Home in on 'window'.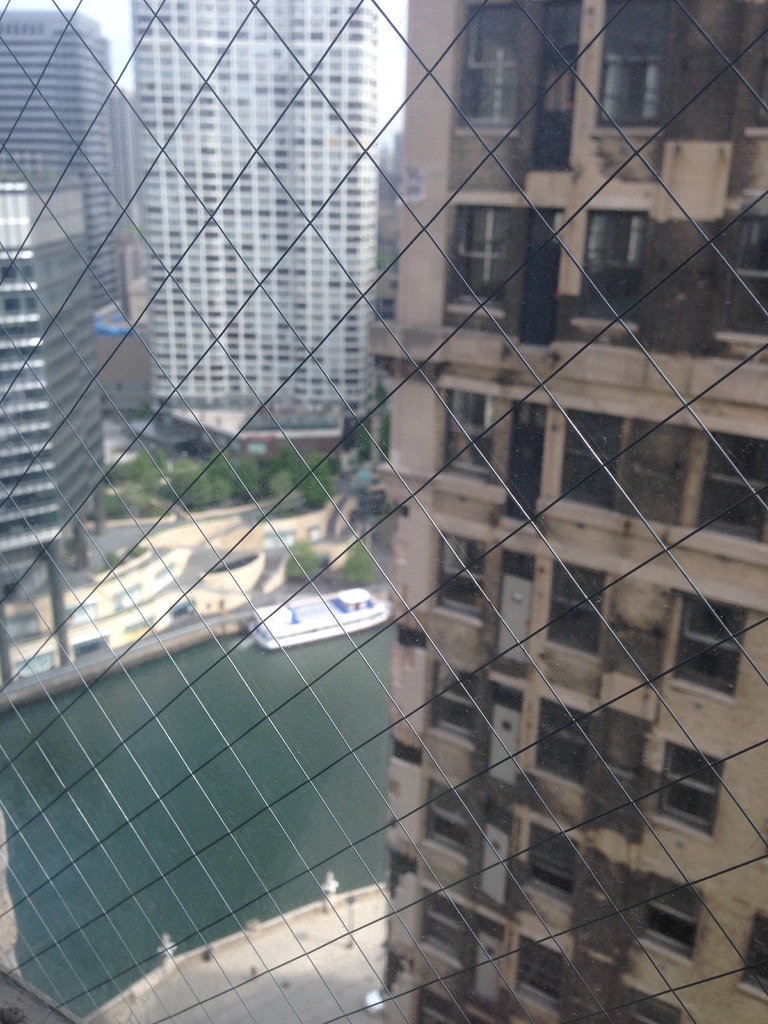
Homed in at detection(742, 0, 767, 135).
